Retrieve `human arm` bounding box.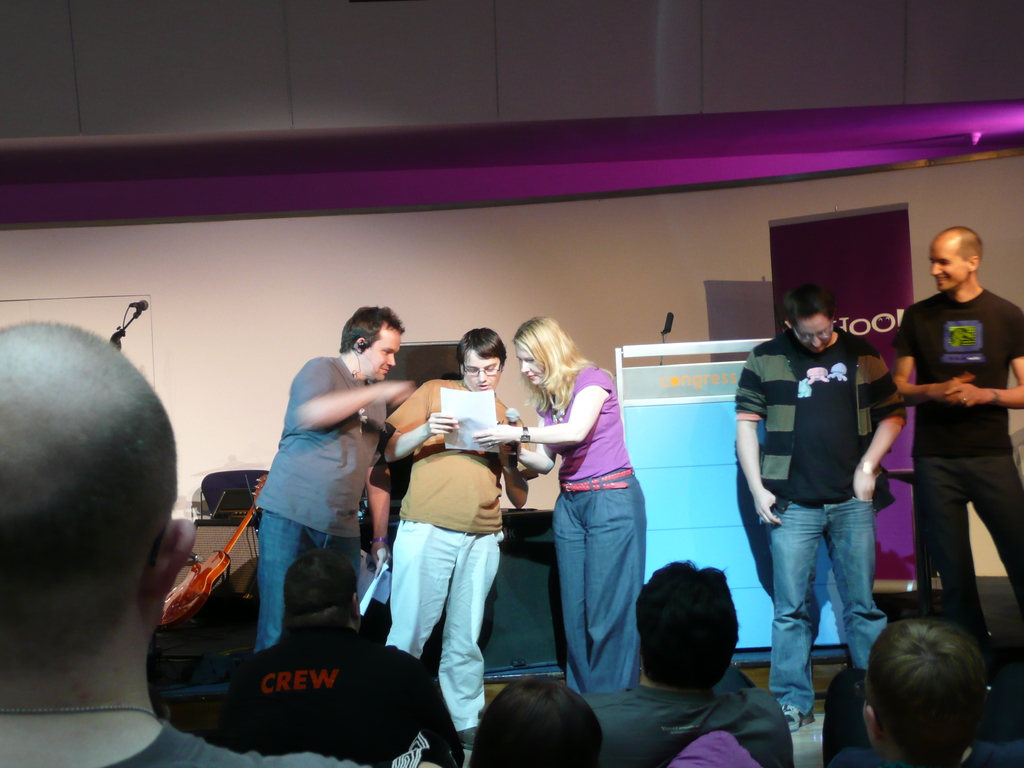
Bounding box: select_region(832, 741, 874, 767).
